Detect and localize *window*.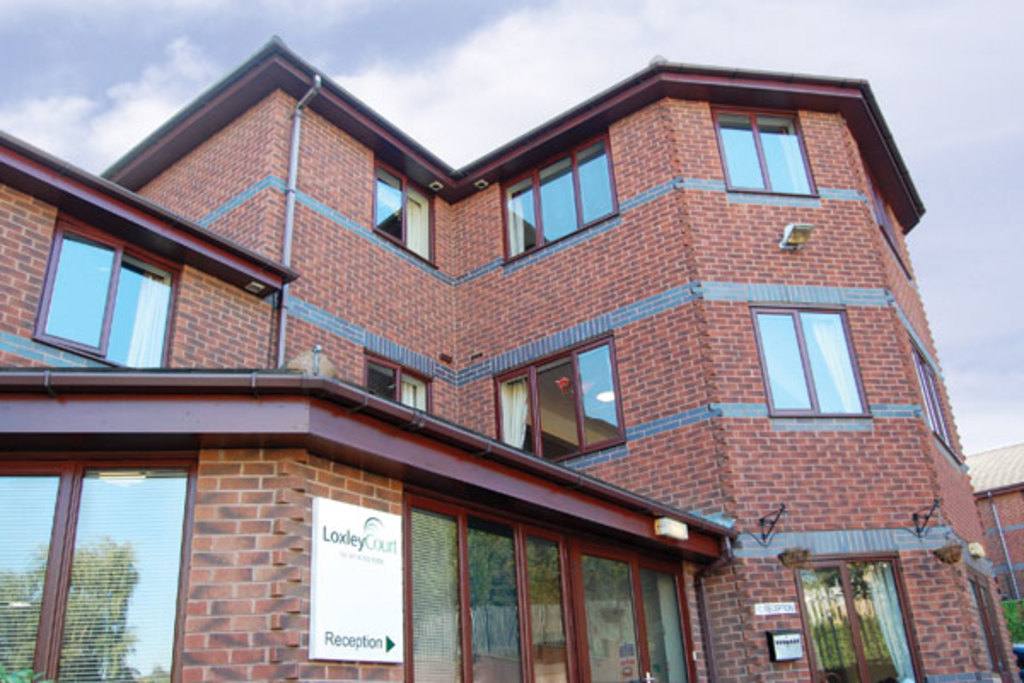
Localized at Rect(749, 306, 872, 417).
